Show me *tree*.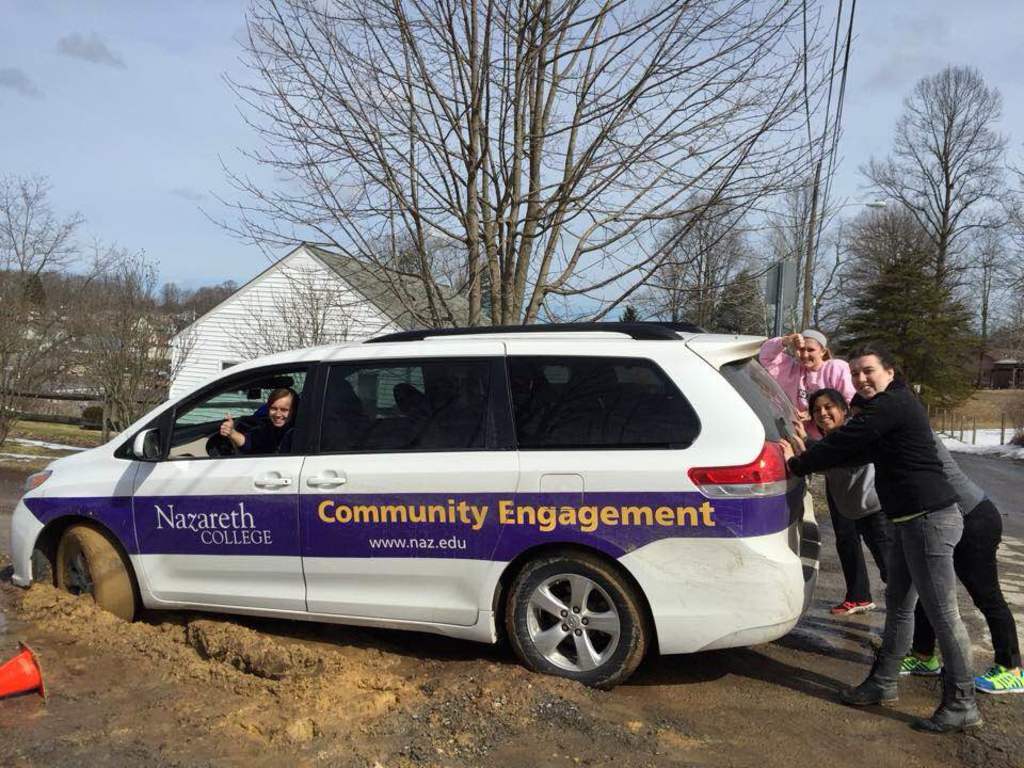
*tree* is here: bbox=(855, 63, 1004, 397).
